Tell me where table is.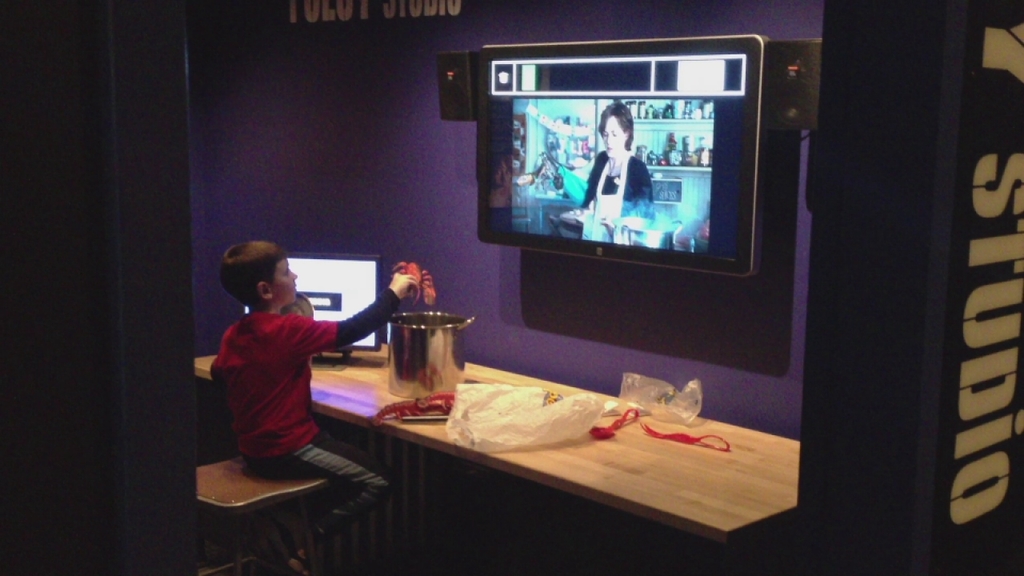
table is at (x1=276, y1=338, x2=698, y2=568).
